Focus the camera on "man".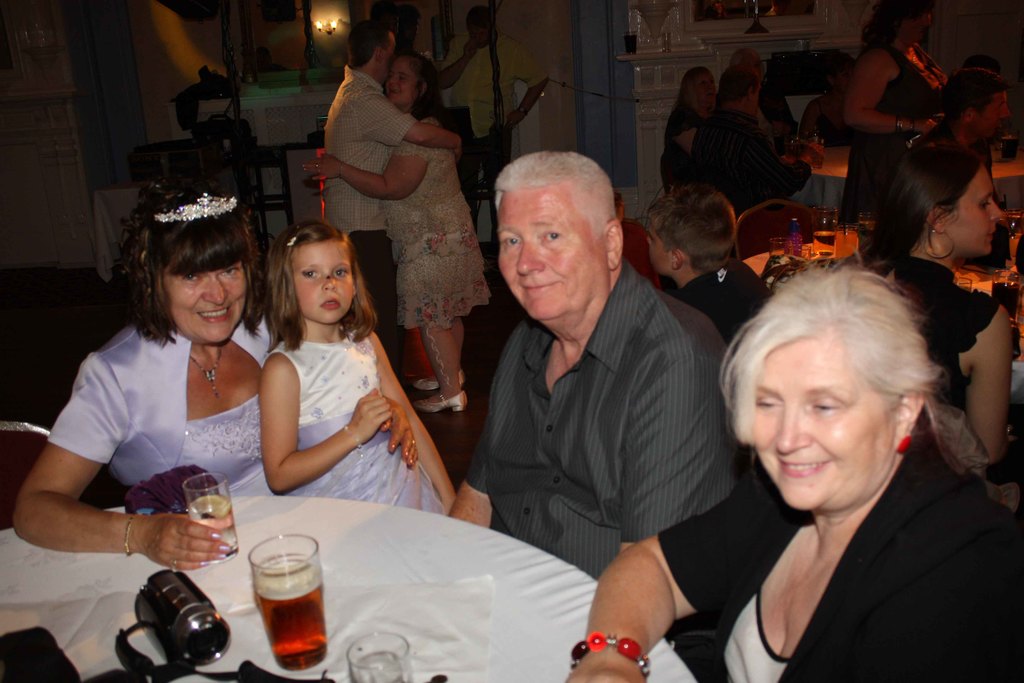
Focus region: box=[438, 6, 550, 272].
